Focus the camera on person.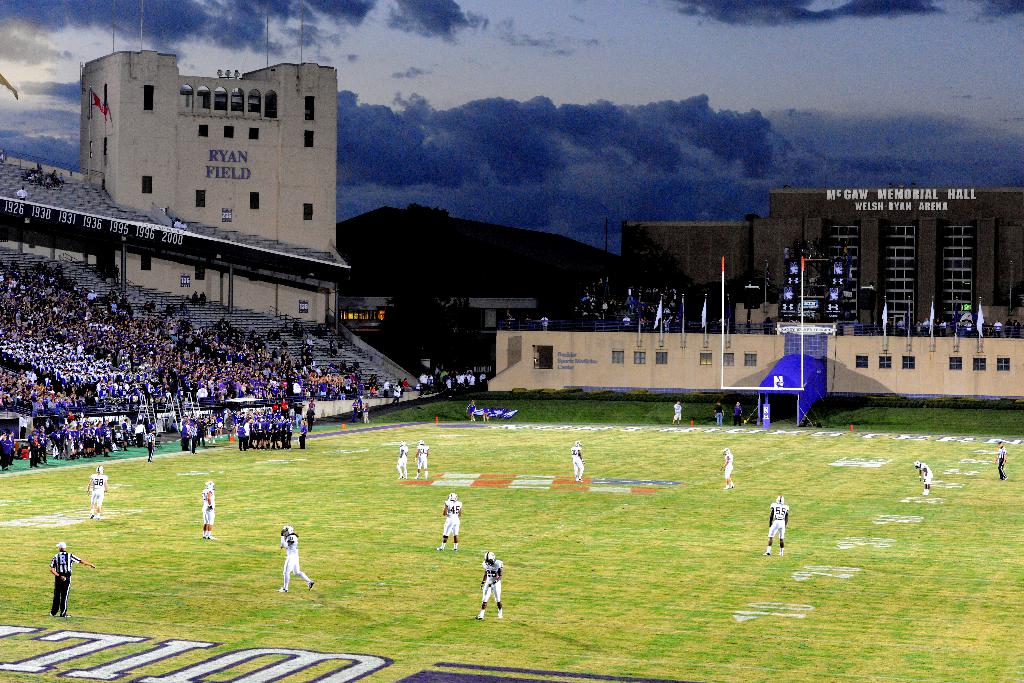
Focus region: detection(416, 443, 430, 471).
